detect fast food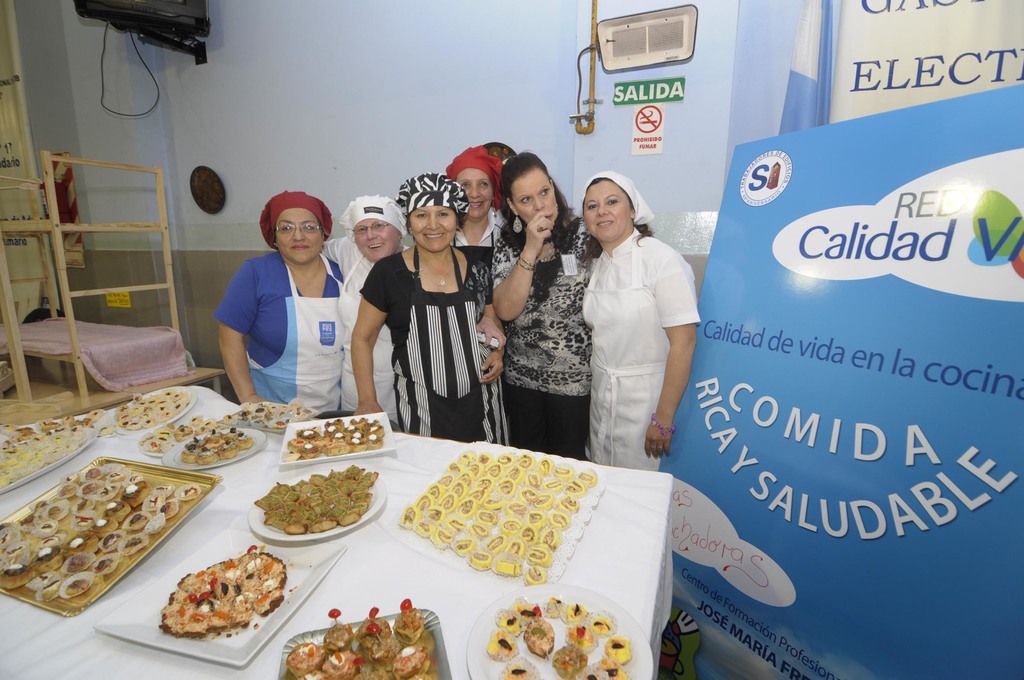
box(492, 555, 520, 574)
